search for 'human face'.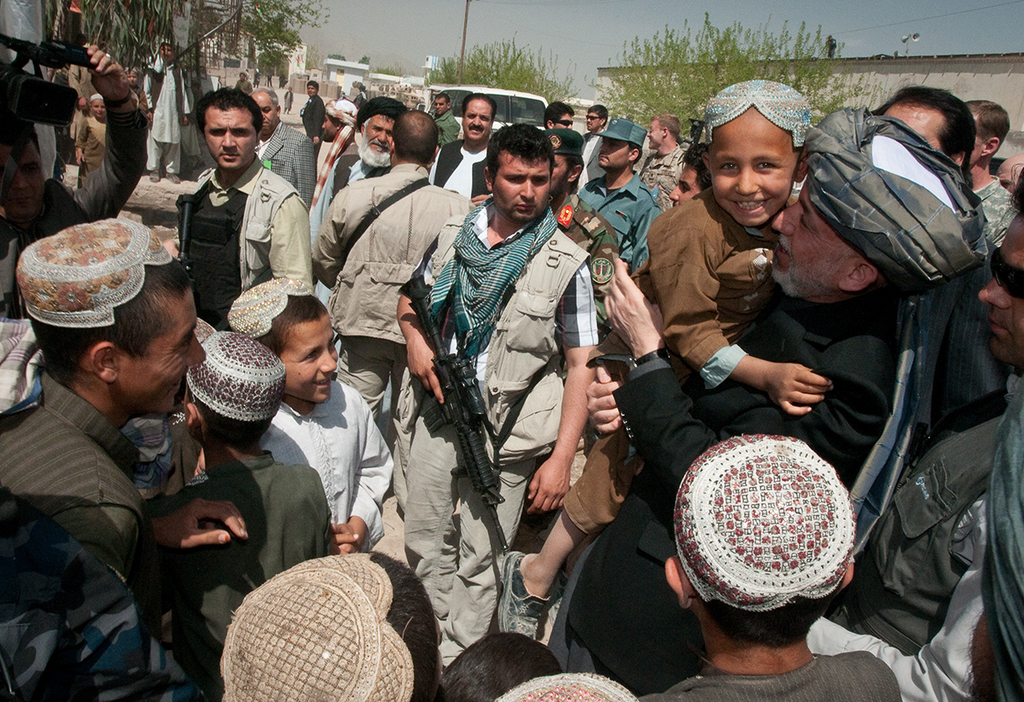
Found at 116 284 205 412.
